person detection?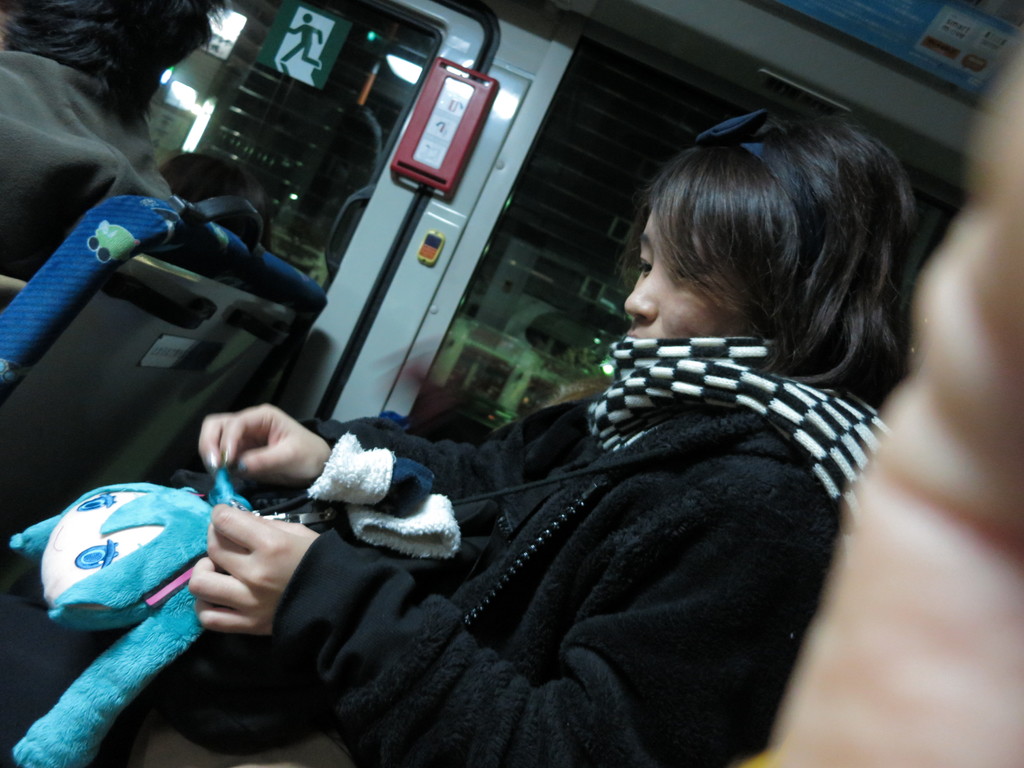
<box>168,114,884,737</box>
